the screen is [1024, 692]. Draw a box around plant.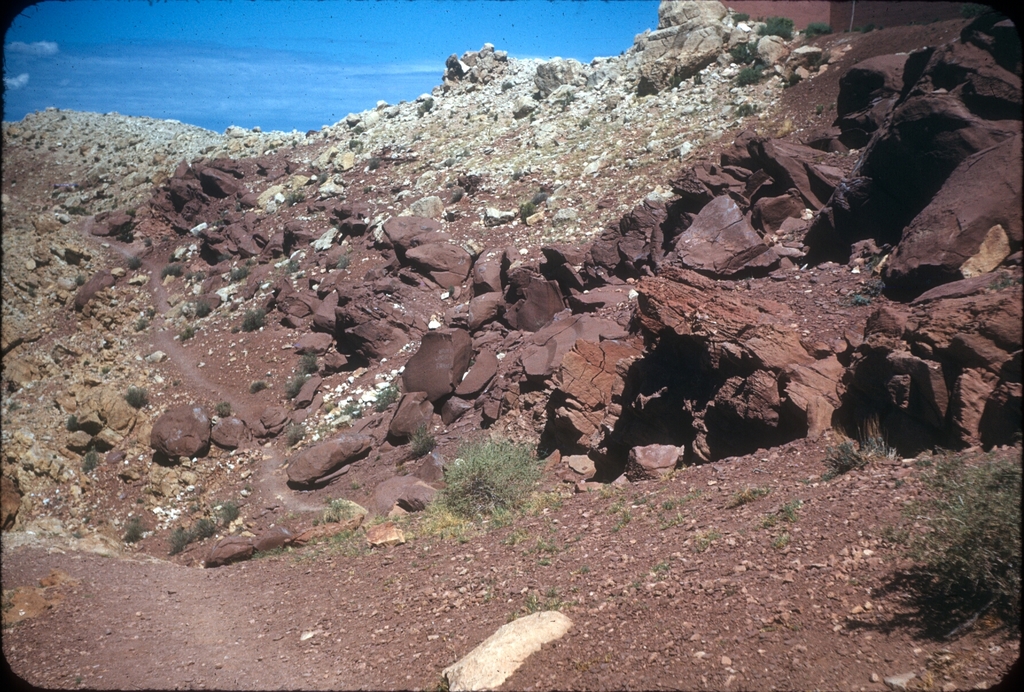
731, 486, 772, 507.
